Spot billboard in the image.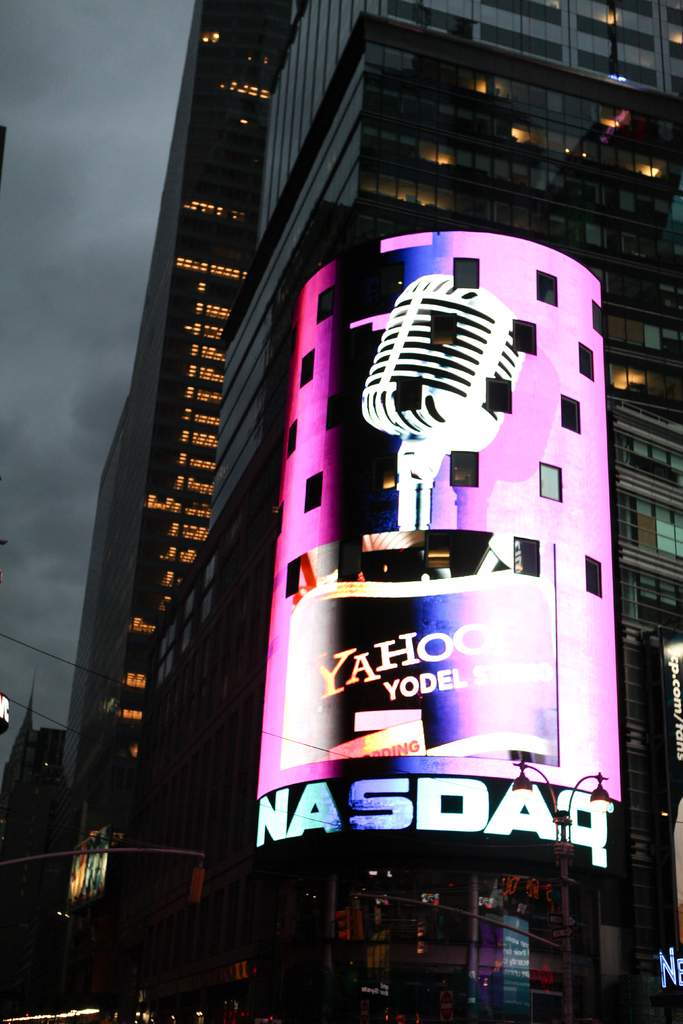
billboard found at region(650, 641, 682, 797).
